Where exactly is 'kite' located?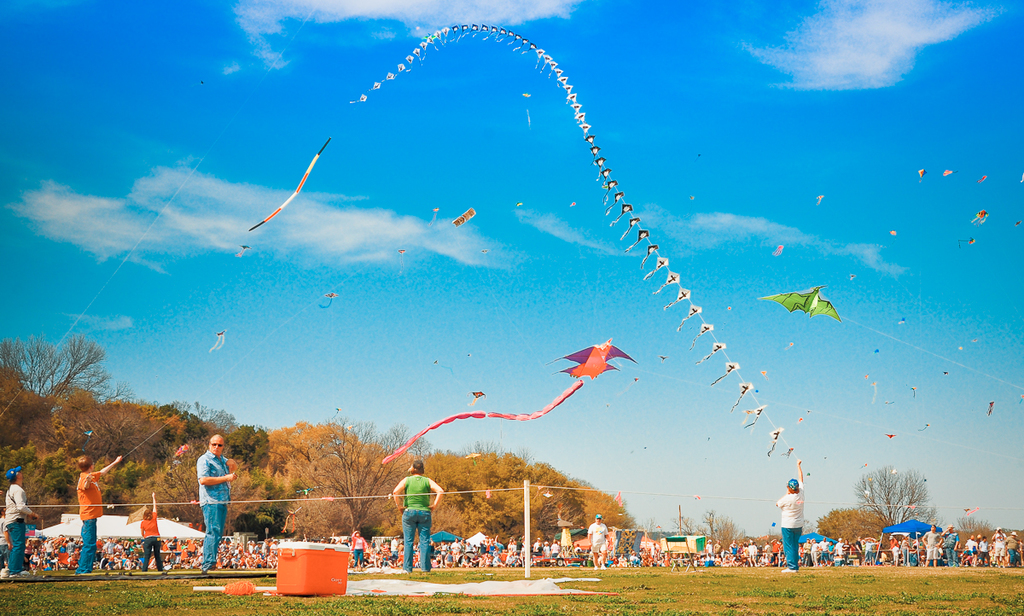
Its bounding box is 124 503 152 525.
